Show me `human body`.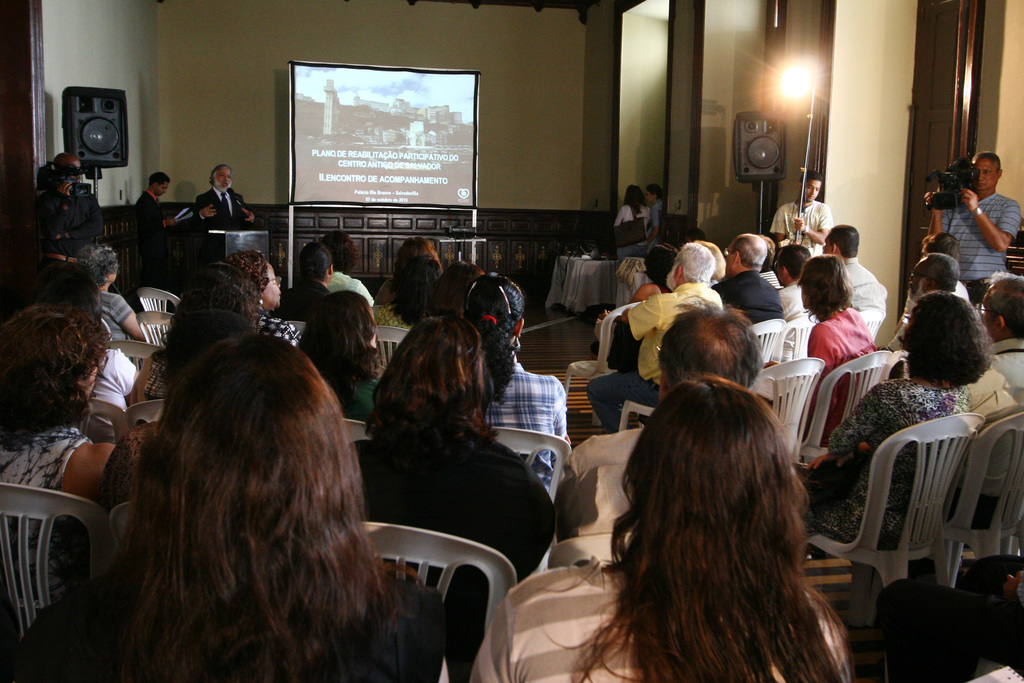
`human body` is here: [x1=902, y1=253, x2=952, y2=308].
